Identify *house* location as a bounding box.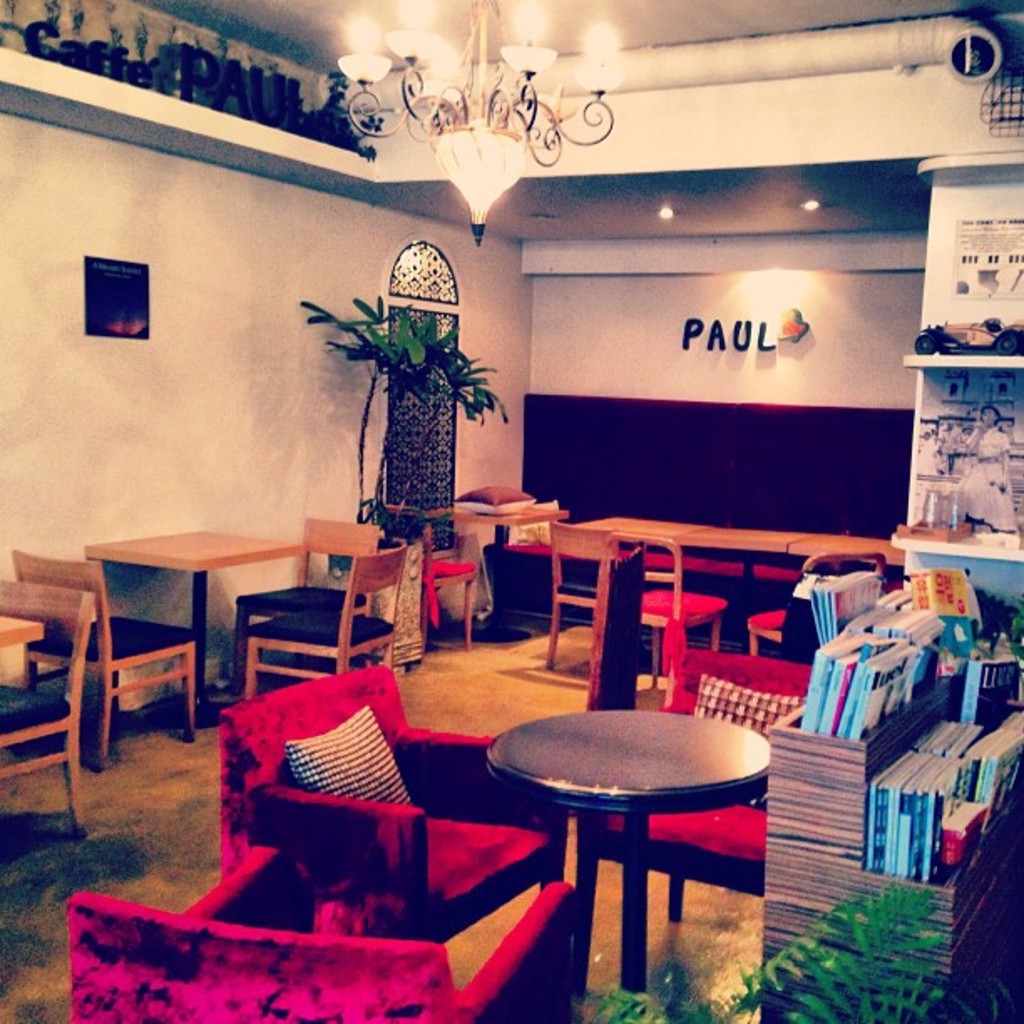
0,0,1022,1022.
